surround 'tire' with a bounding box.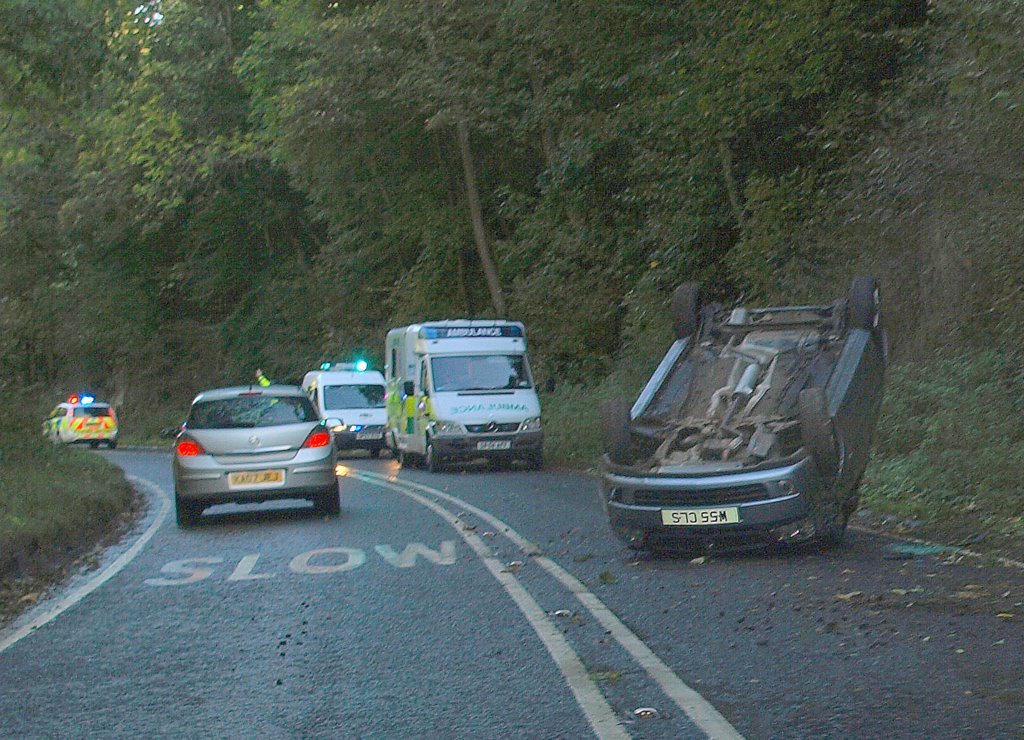
{"left": 530, "top": 439, "right": 545, "bottom": 471}.
